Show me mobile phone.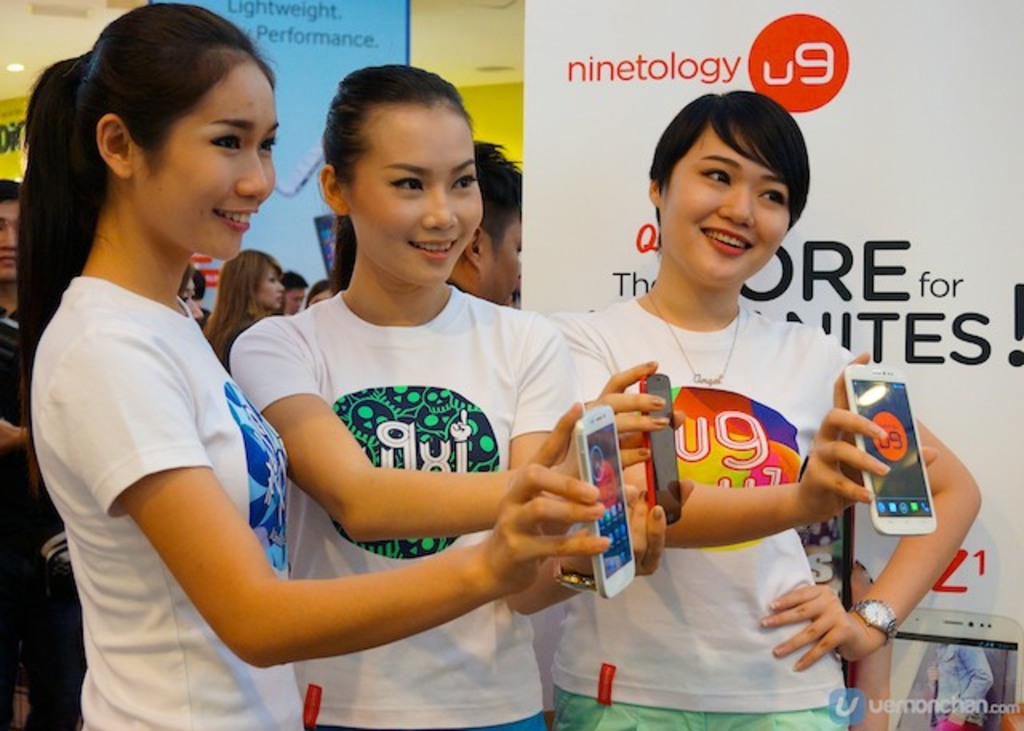
mobile phone is here: bbox=(314, 211, 331, 278).
